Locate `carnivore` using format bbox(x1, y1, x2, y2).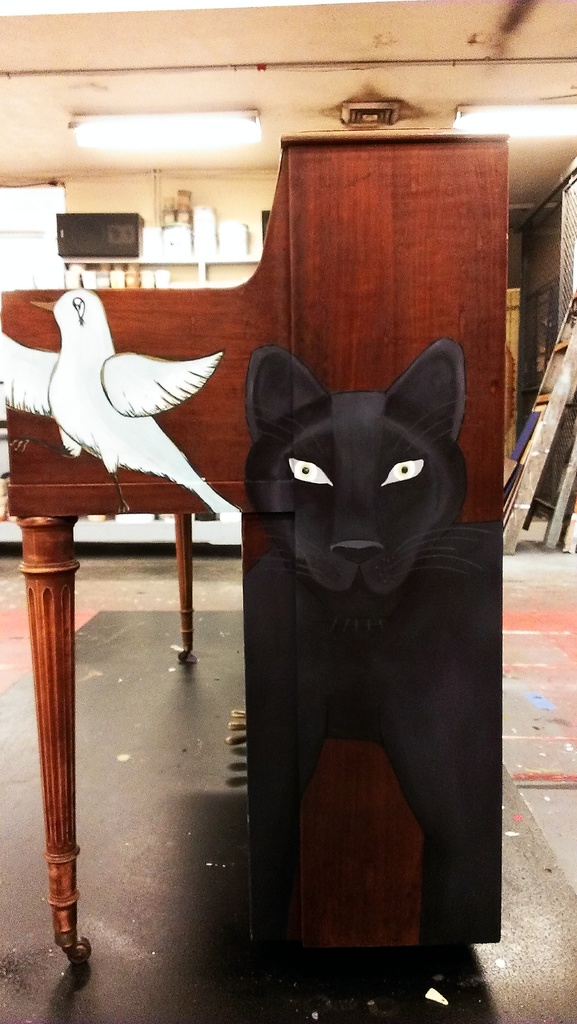
bbox(201, 339, 507, 950).
